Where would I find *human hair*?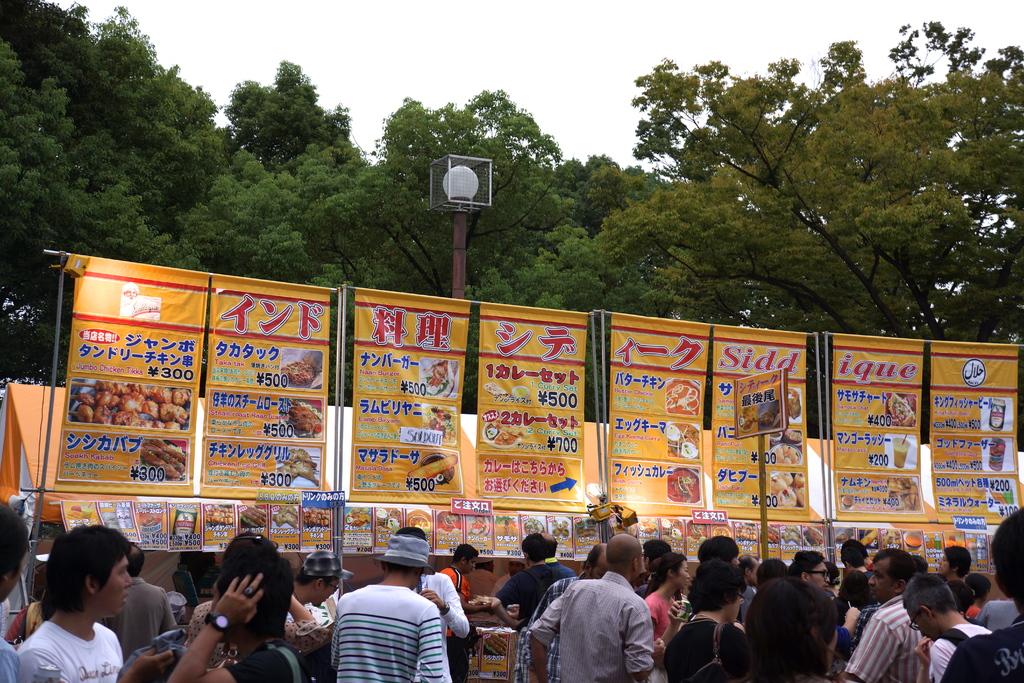
At rect(840, 537, 868, 566).
